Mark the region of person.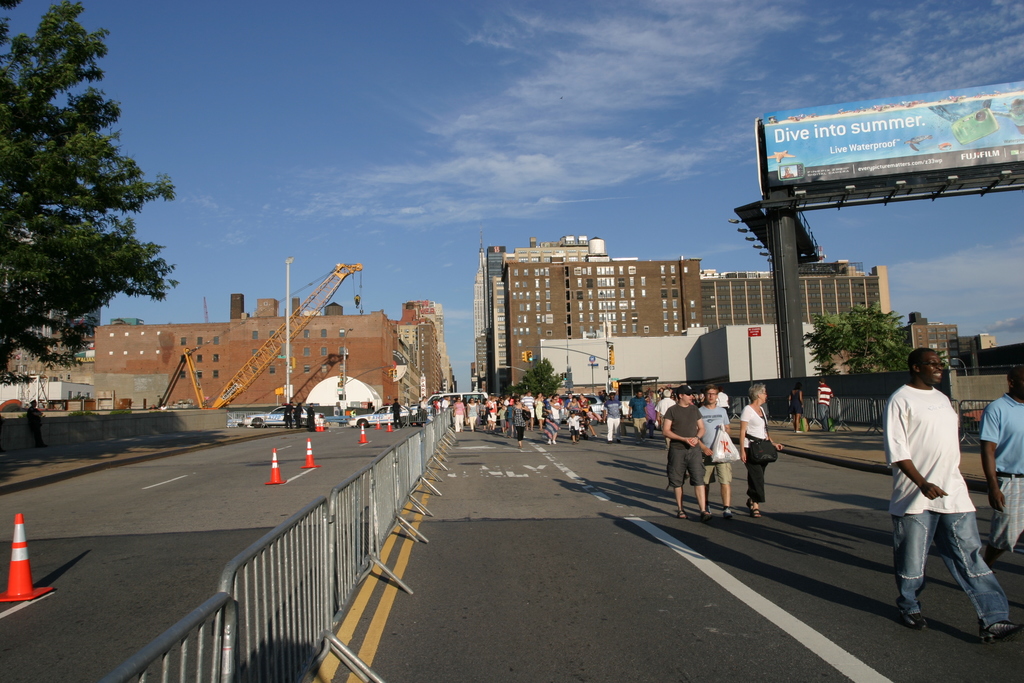
Region: [646,394,653,439].
